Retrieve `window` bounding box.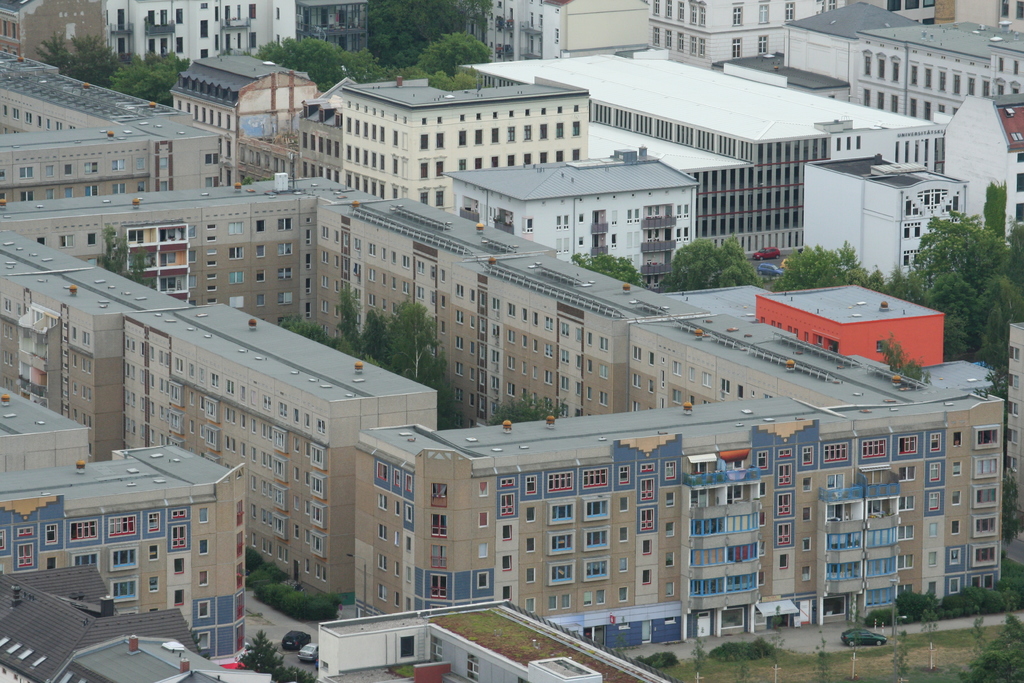
Bounding box: bbox(667, 495, 673, 507).
